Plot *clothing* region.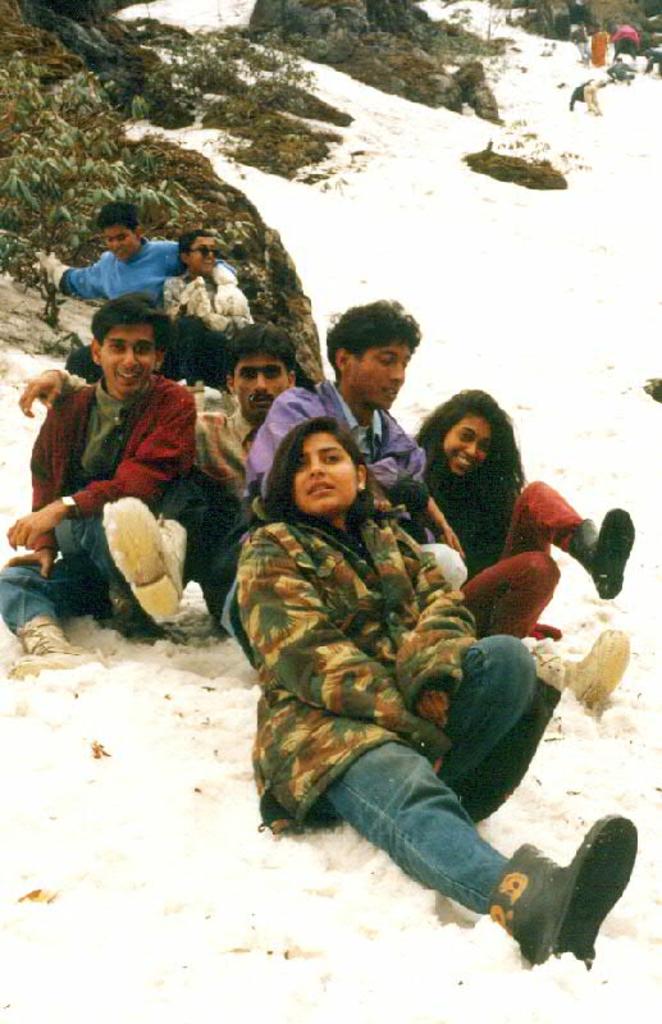
Plotted at 38, 366, 268, 617.
